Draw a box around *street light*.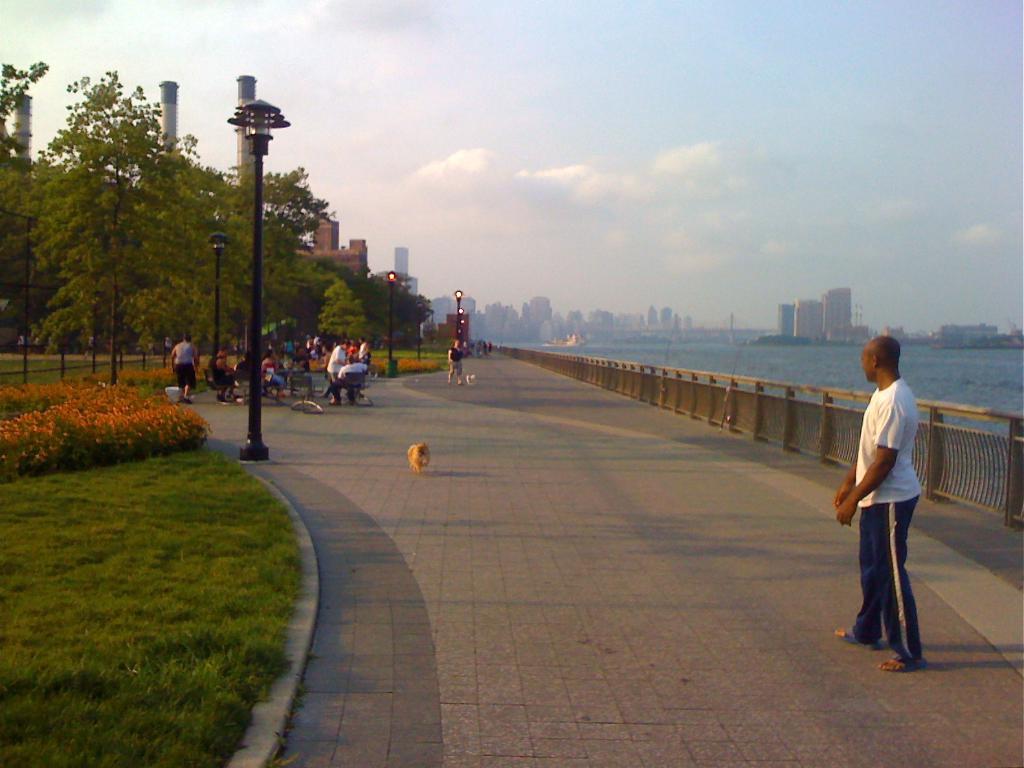
(left=458, top=319, right=466, bottom=327).
